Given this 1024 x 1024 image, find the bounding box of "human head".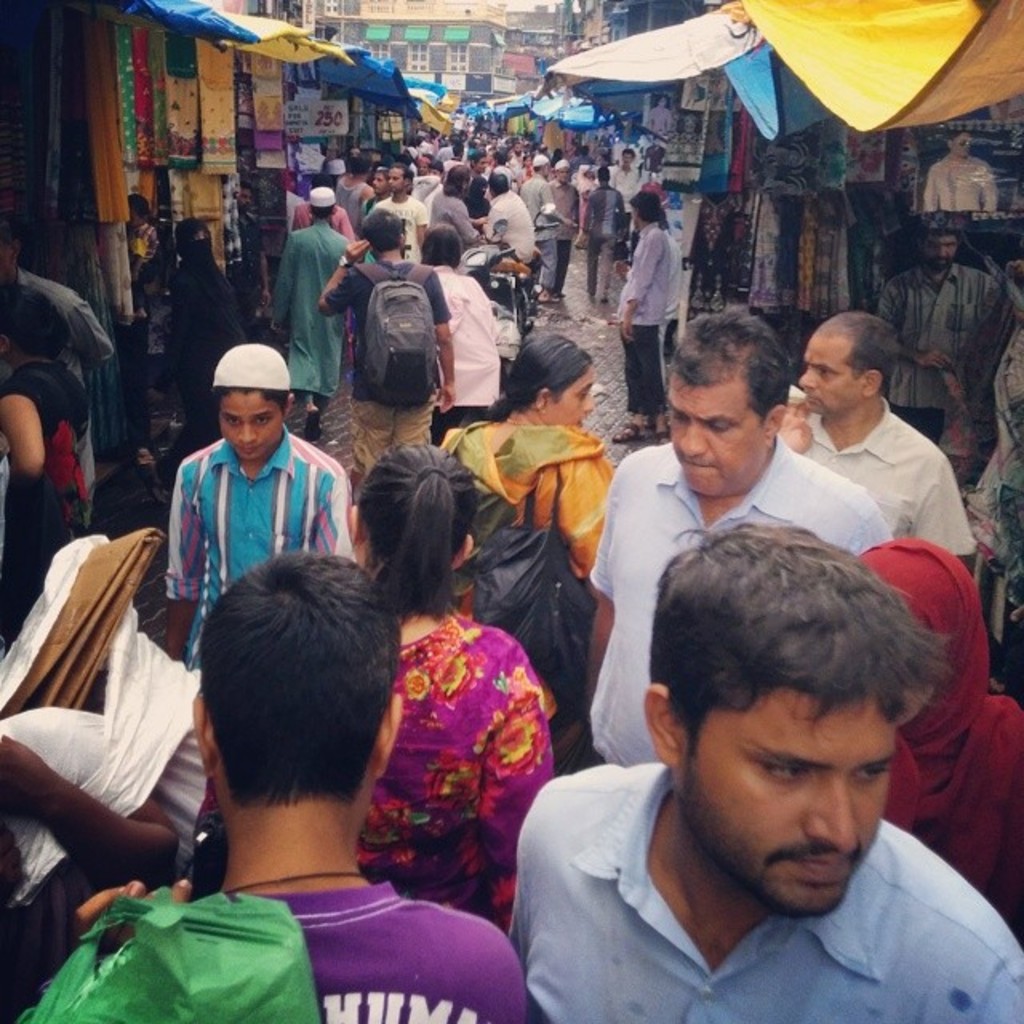
x1=370 y1=163 x2=387 y2=194.
